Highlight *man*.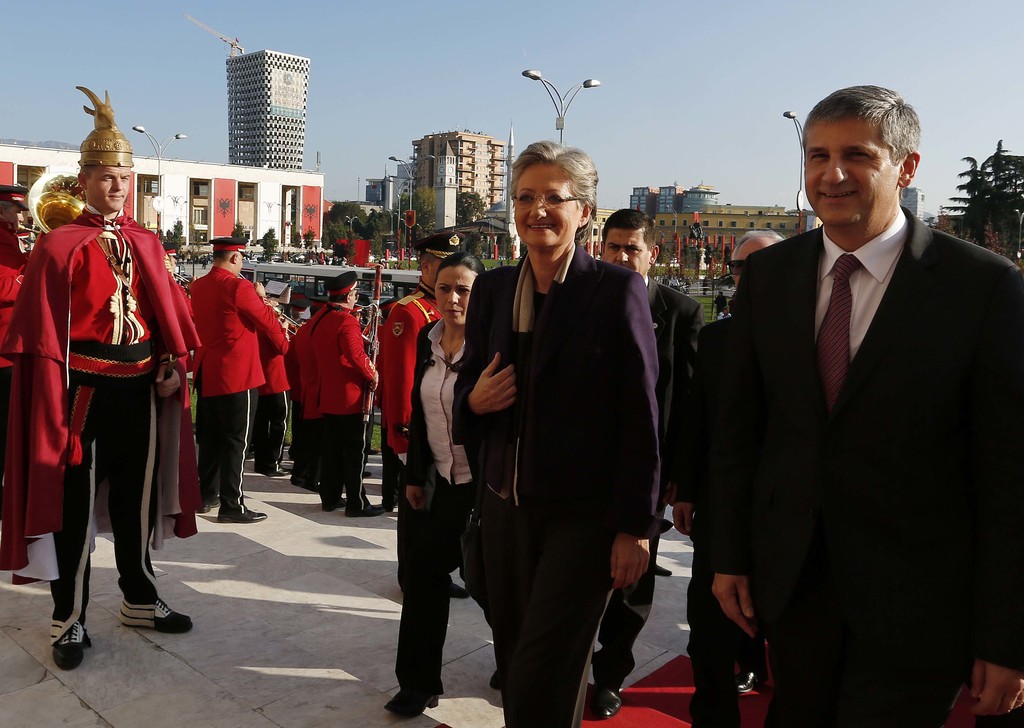
Highlighted region: crop(289, 291, 332, 490).
